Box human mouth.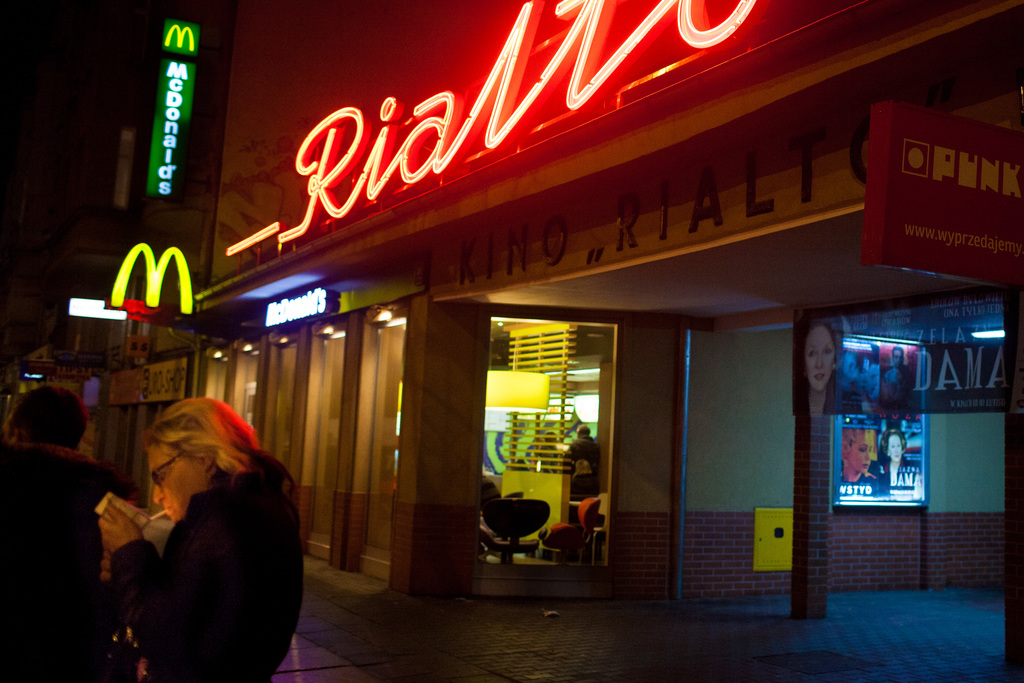
region(163, 503, 172, 516).
